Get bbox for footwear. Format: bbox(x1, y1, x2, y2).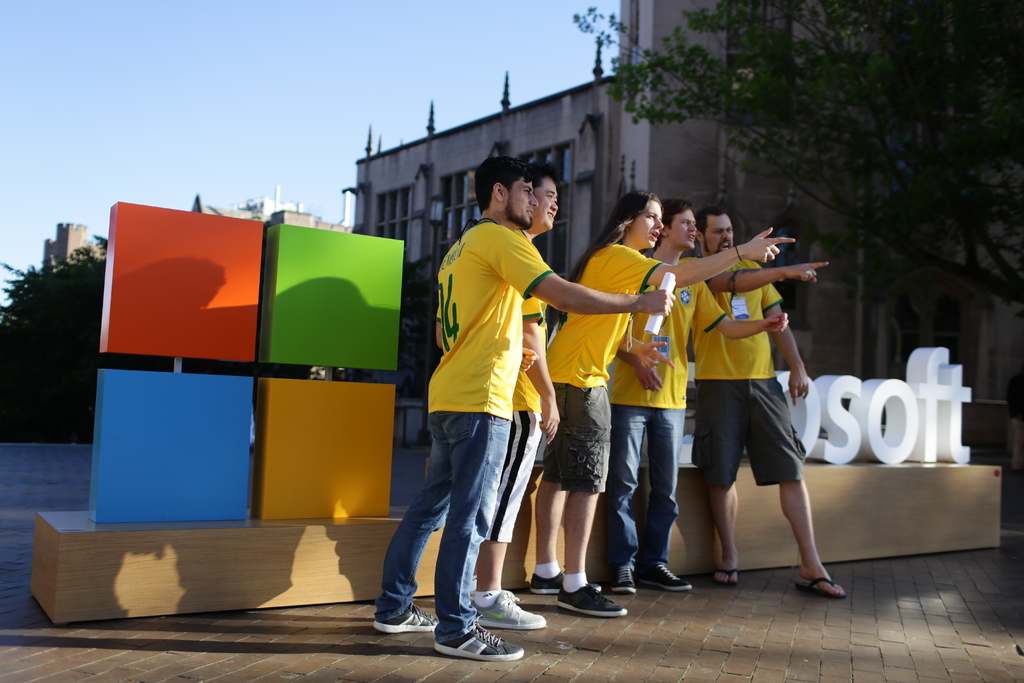
bbox(794, 568, 844, 598).
